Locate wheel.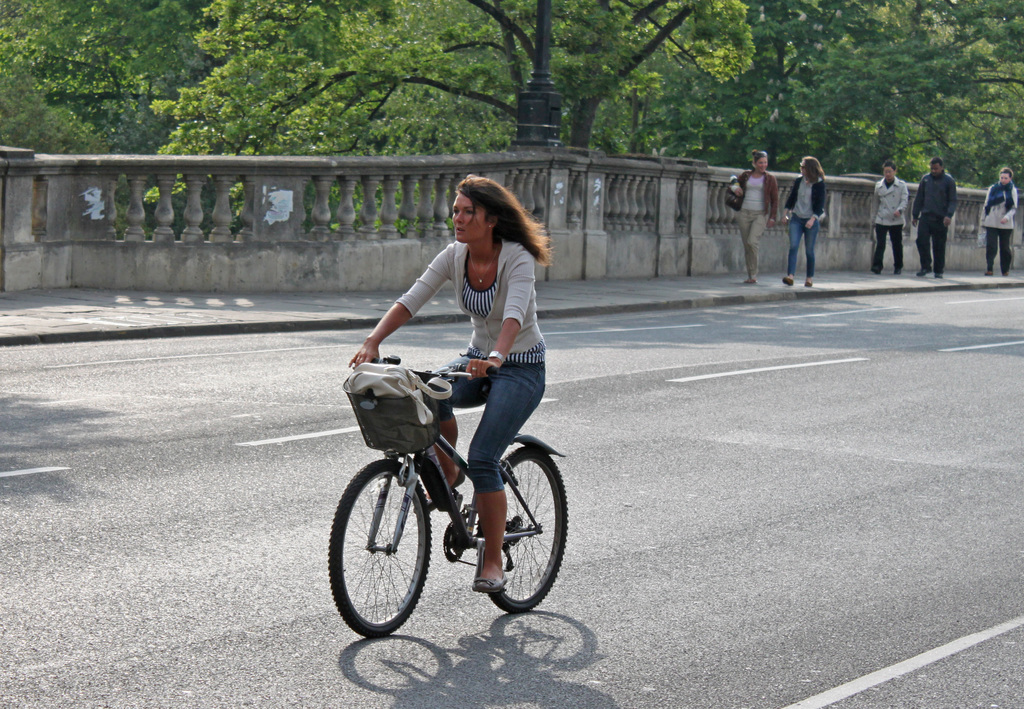
Bounding box: crop(335, 459, 439, 640).
